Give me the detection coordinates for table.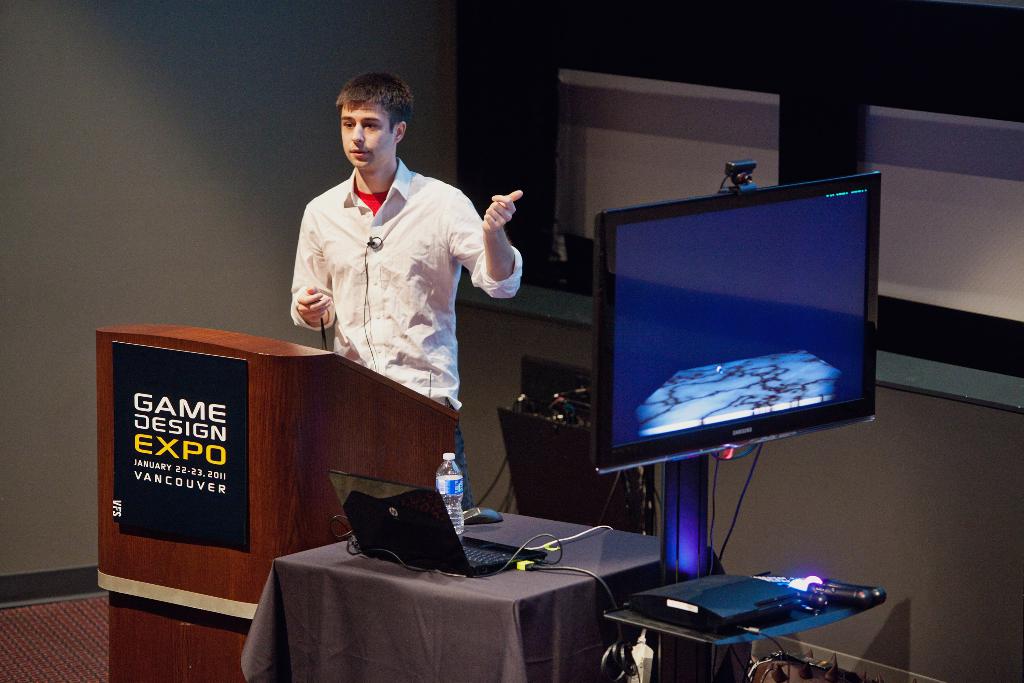
243, 490, 667, 679.
